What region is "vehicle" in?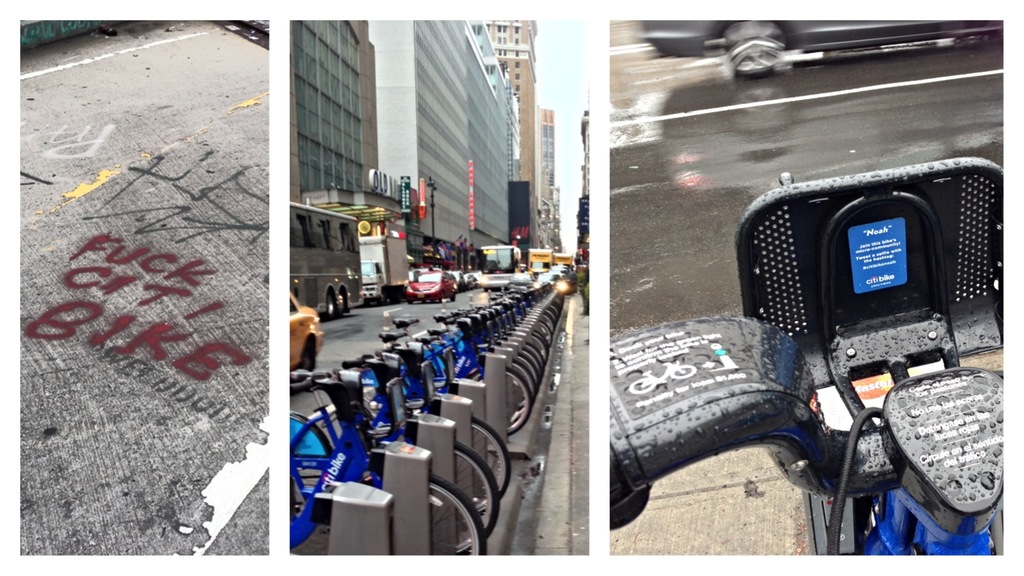
{"x1": 287, "y1": 287, "x2": 321, "y2": 374}.
